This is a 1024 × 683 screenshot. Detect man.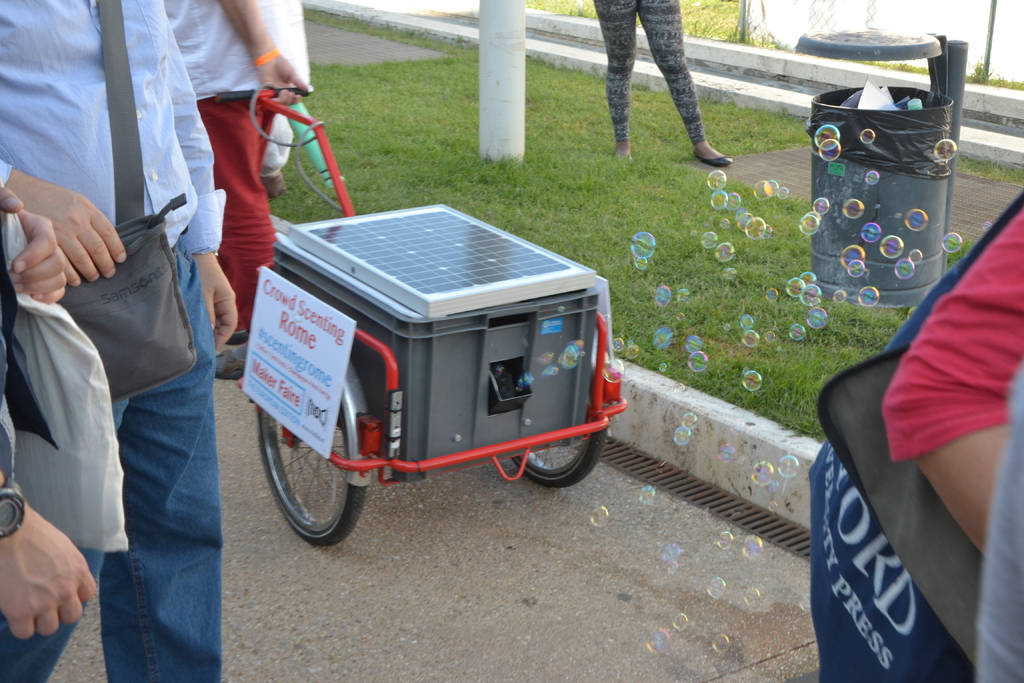
x1=0 y1=0 x2=237 y2=682.
